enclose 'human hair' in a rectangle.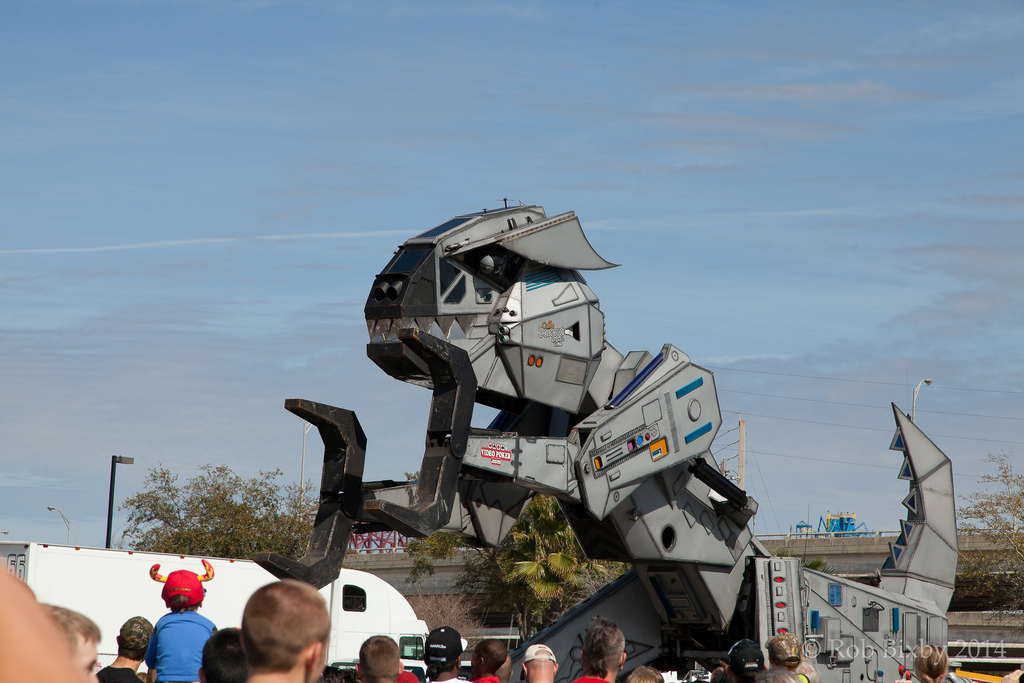
x1=624, y1=666, x2=664, y2=682.
